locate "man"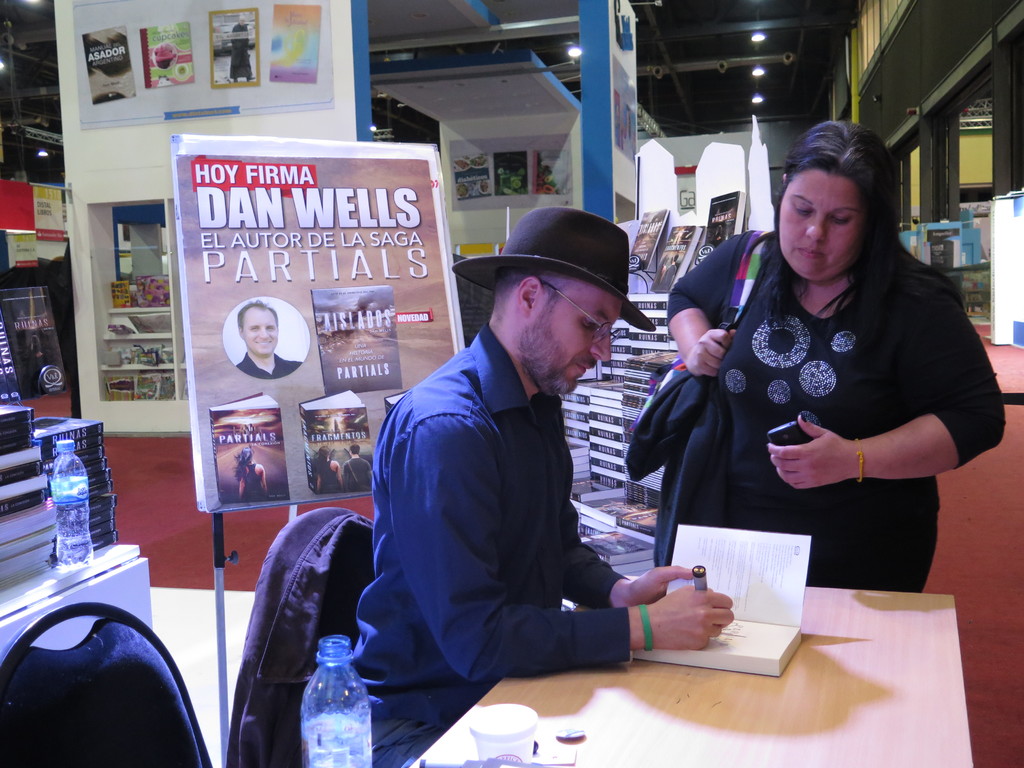
x1=356, y1=208, x2=676, y2=710
